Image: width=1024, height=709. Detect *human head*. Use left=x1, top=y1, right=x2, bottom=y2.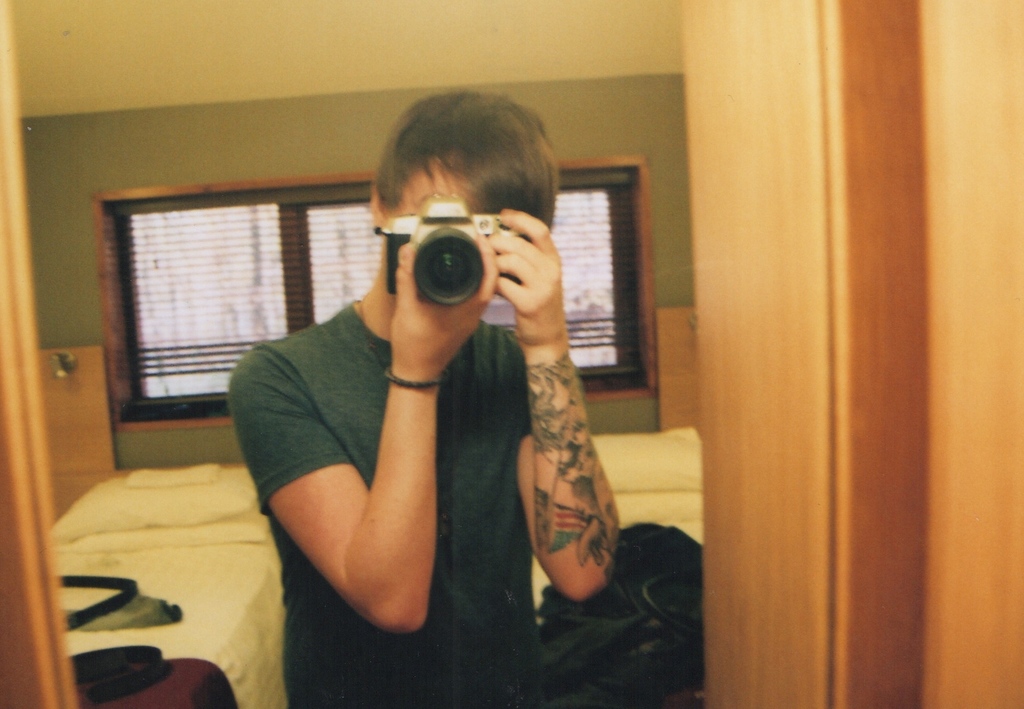
left=367, top=89, right=559, bottom=270.
